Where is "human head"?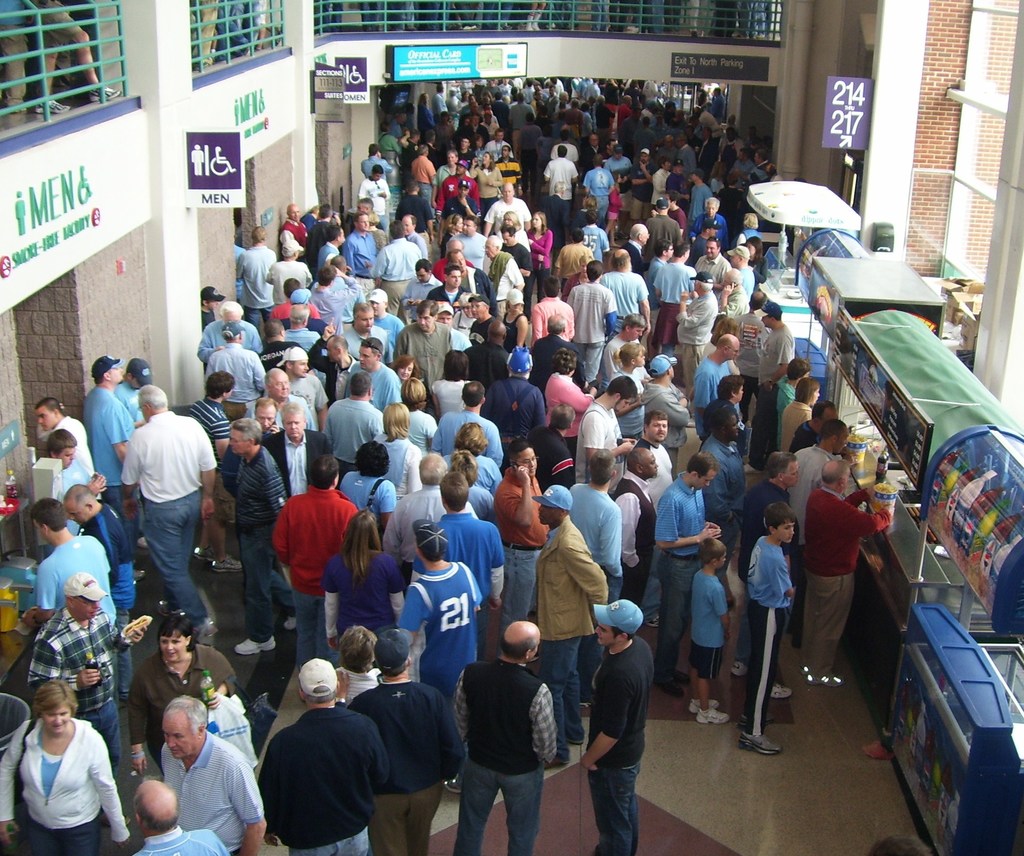
detection(279, 347, 307, 378).
